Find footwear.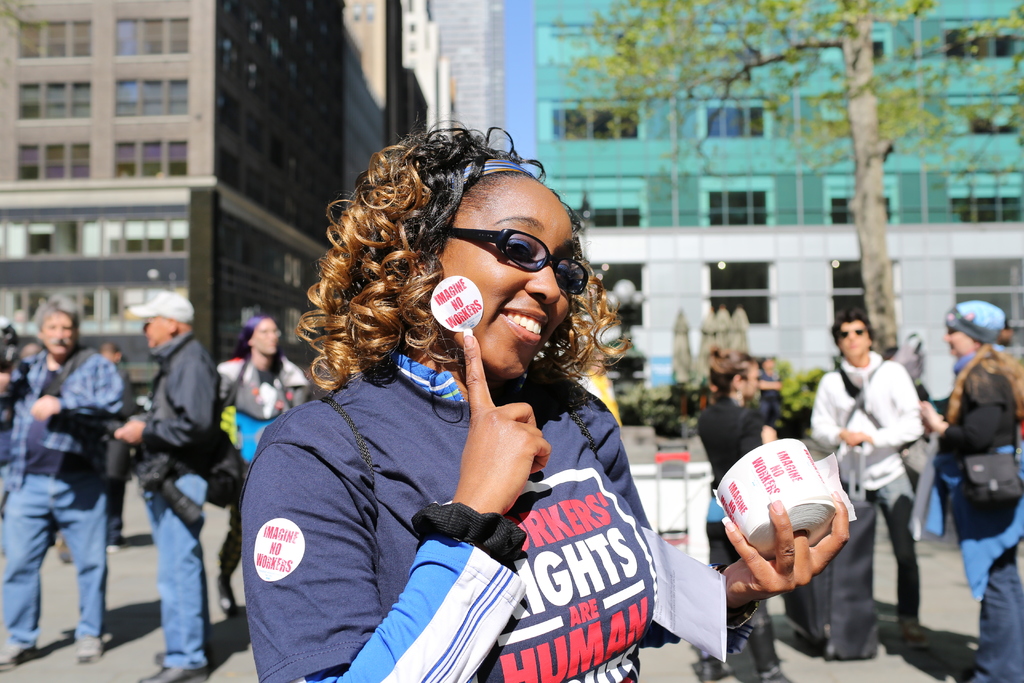
<bbox>758, 664, 788, 682</bbox>.
